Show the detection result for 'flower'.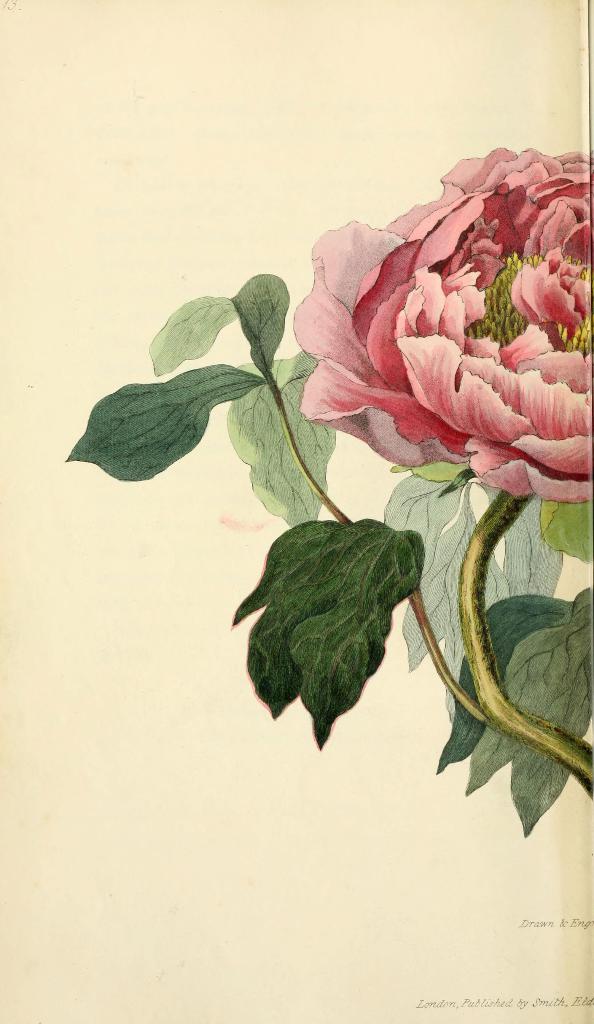
rect(291, 133, 582, 506).
